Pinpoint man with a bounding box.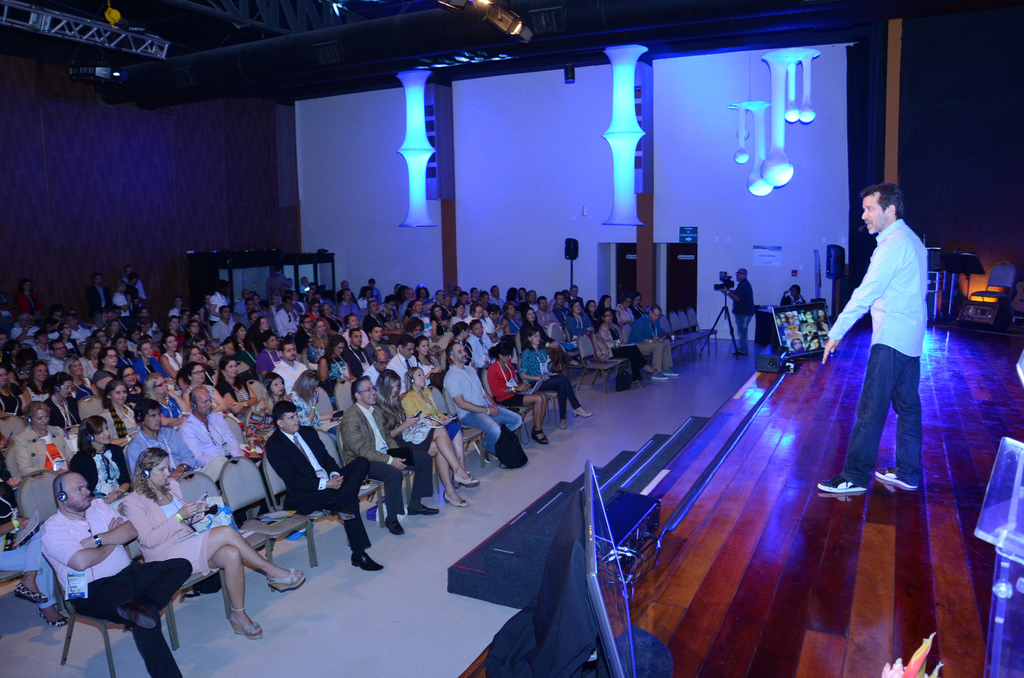
bbox=[492, 284, 504, 307].
